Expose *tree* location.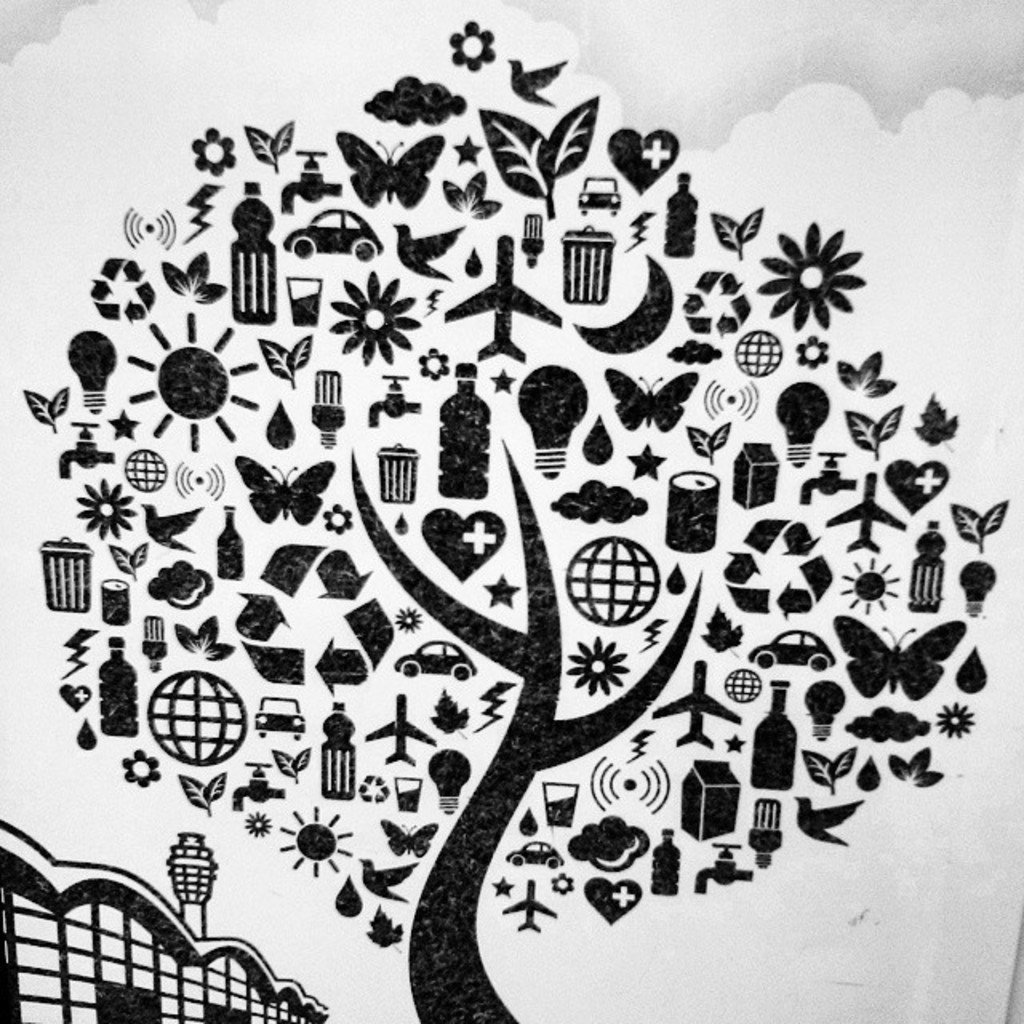
Exposed at {"left": 26, "top": 13, "right": 1006, "bottom": 1022}.
